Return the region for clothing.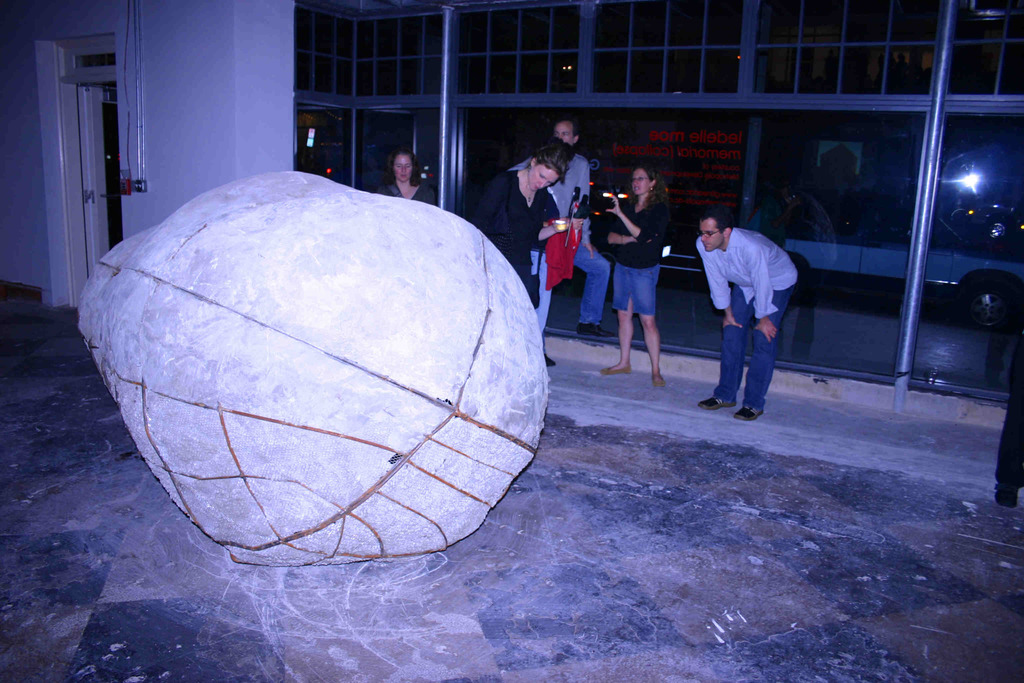
(383, 178, 439, 199).
